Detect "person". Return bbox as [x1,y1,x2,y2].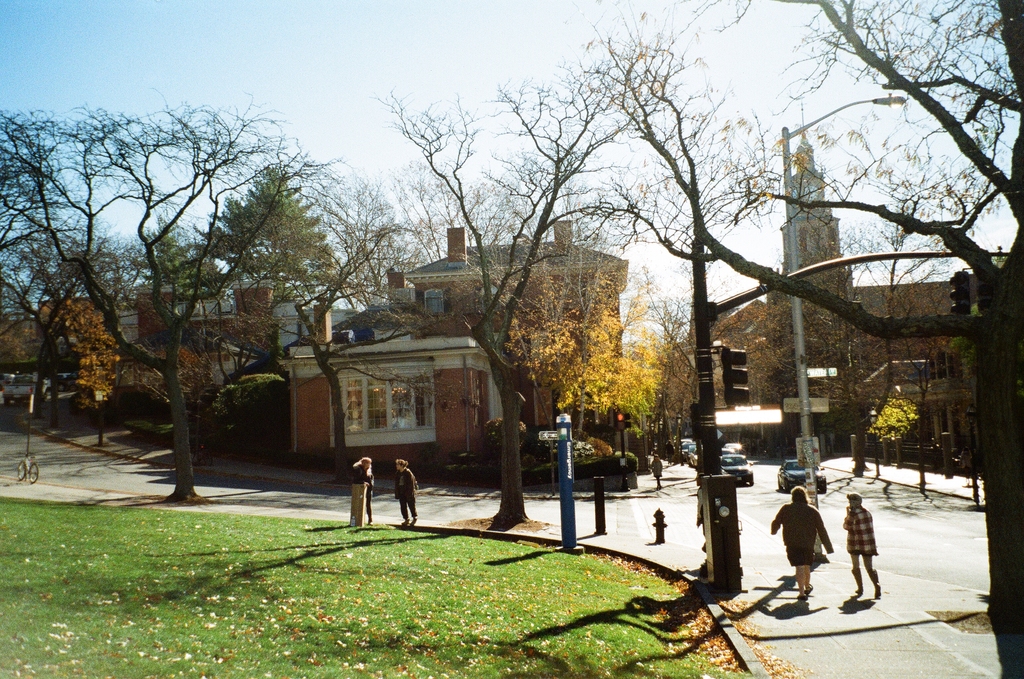
[349,455,375,527].
